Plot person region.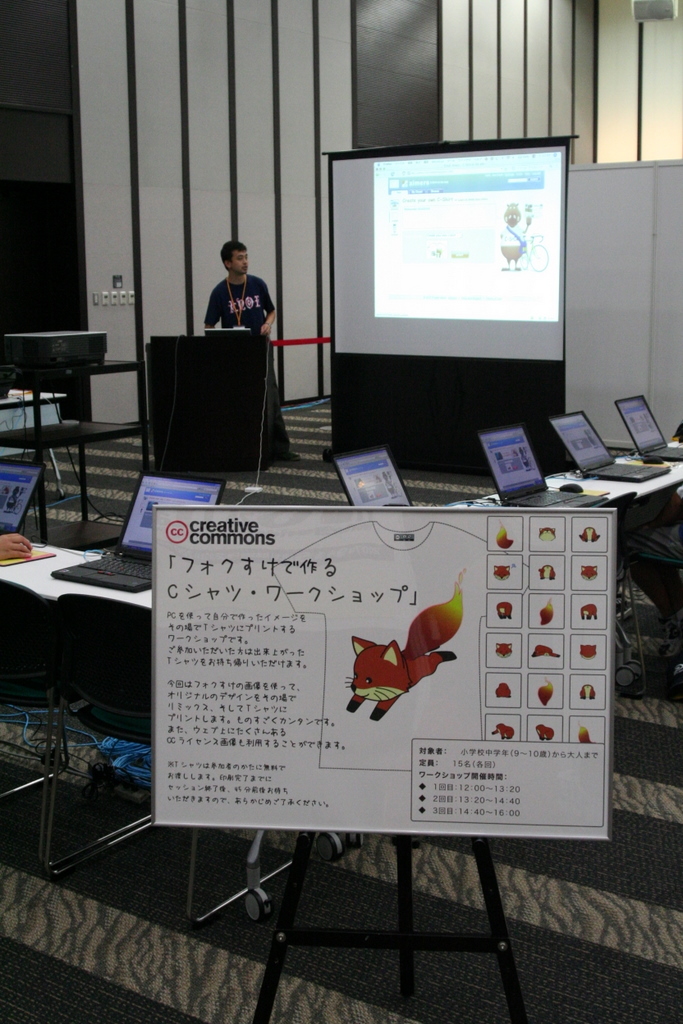
Plotted at (x1=499, y1=201, x2=533, y2=272).
